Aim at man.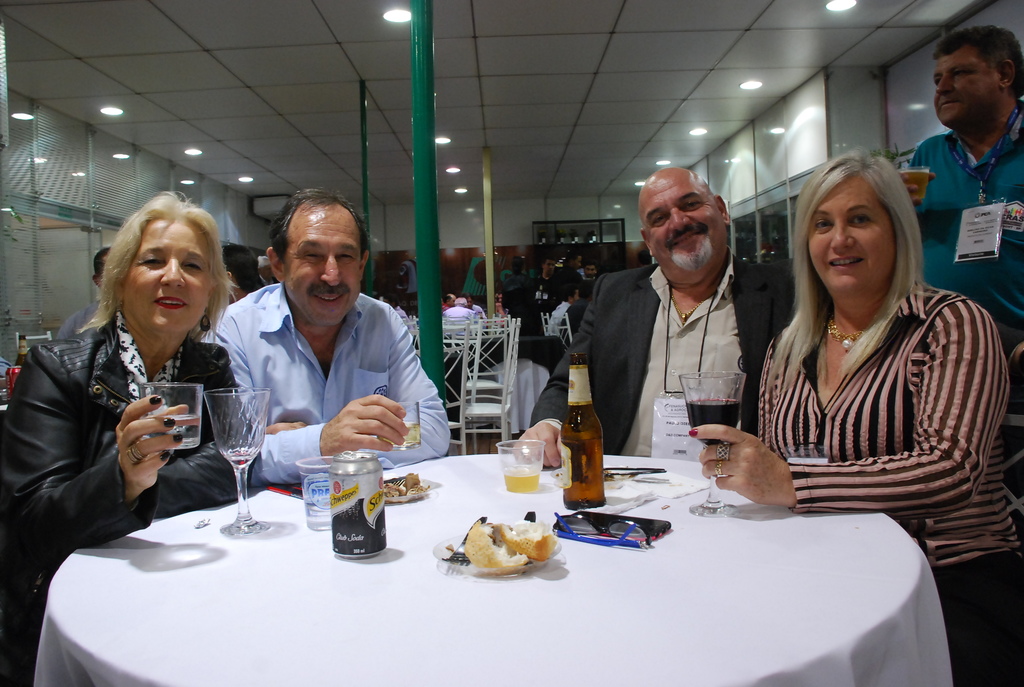
Aimed at locate(531, 250, 566, 312).
